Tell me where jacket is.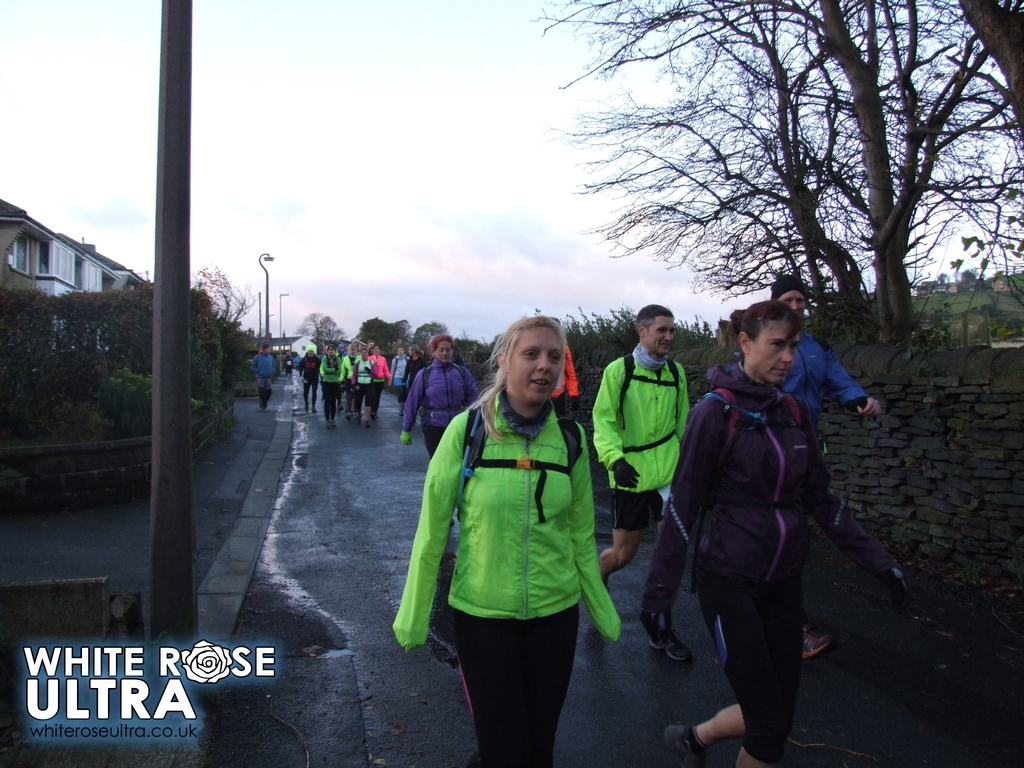
jacket is at pyautogui.locateOnScreen(645, 361, 900, 620).
